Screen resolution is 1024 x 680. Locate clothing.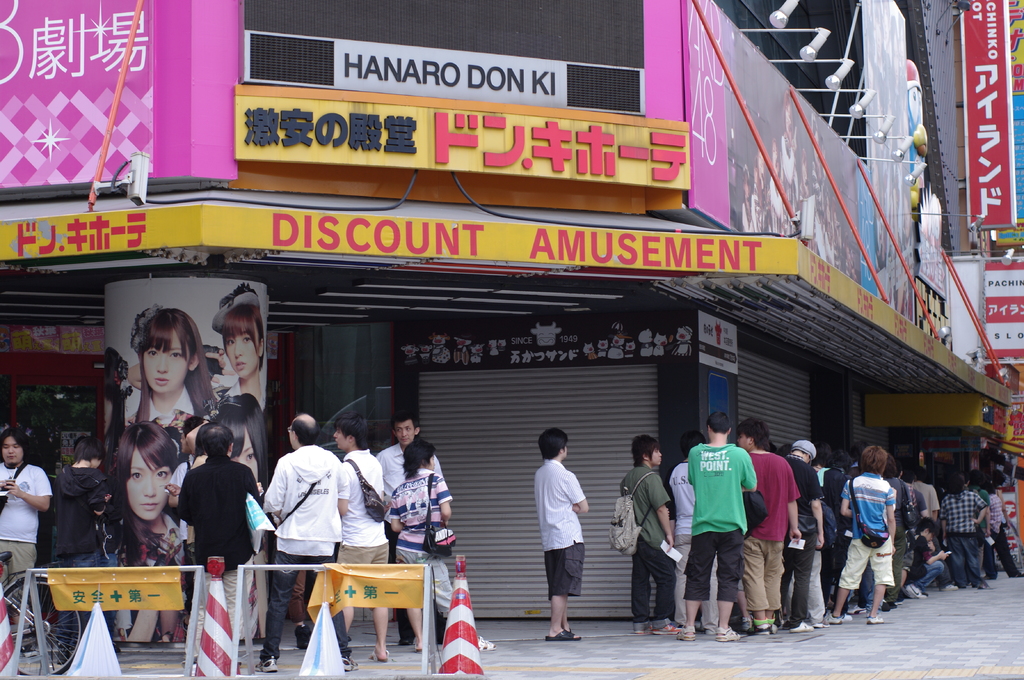
box(686, 447, 761, 604).
